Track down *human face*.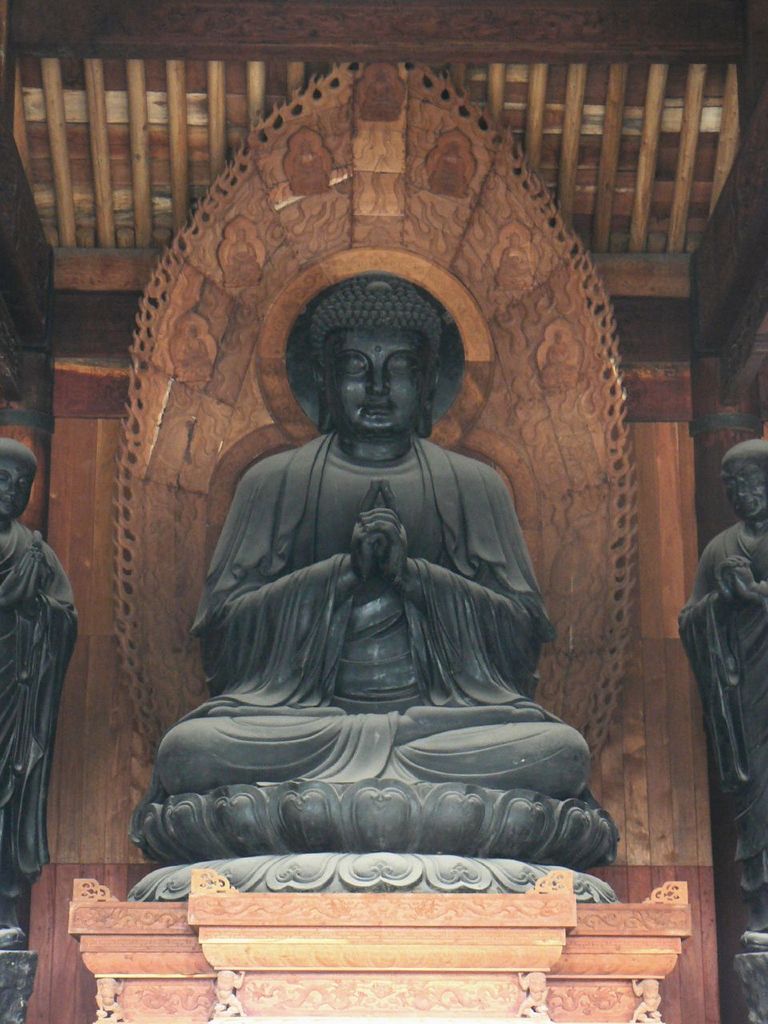
Tracked to (left=0, top=455, right=31, bottom=518).
